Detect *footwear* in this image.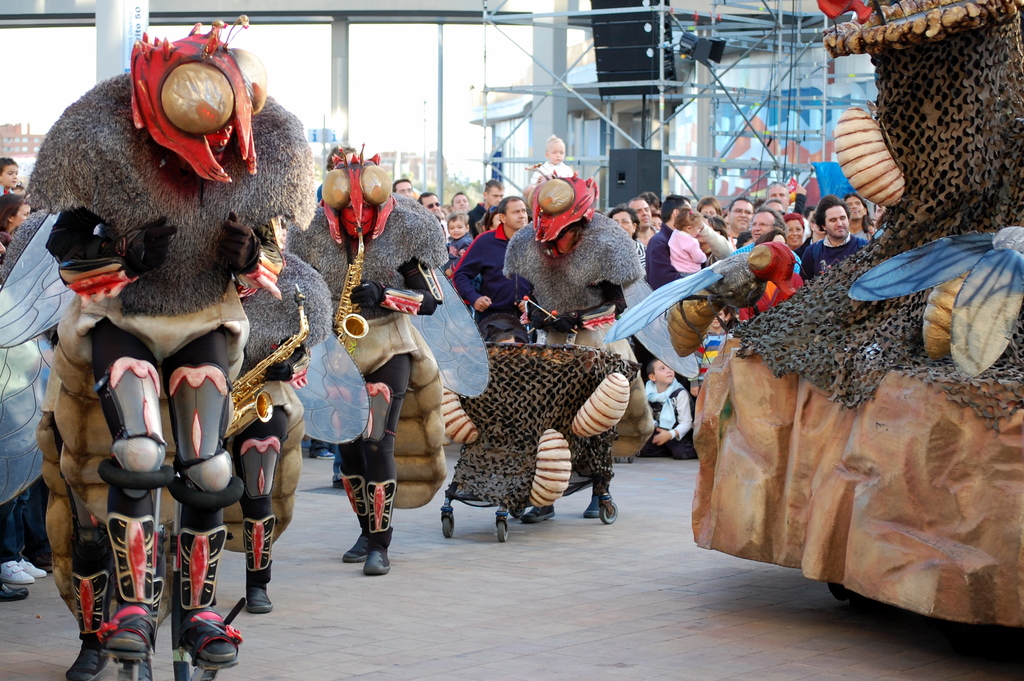
Detection: bbox=(343, 532, 373, 561).
